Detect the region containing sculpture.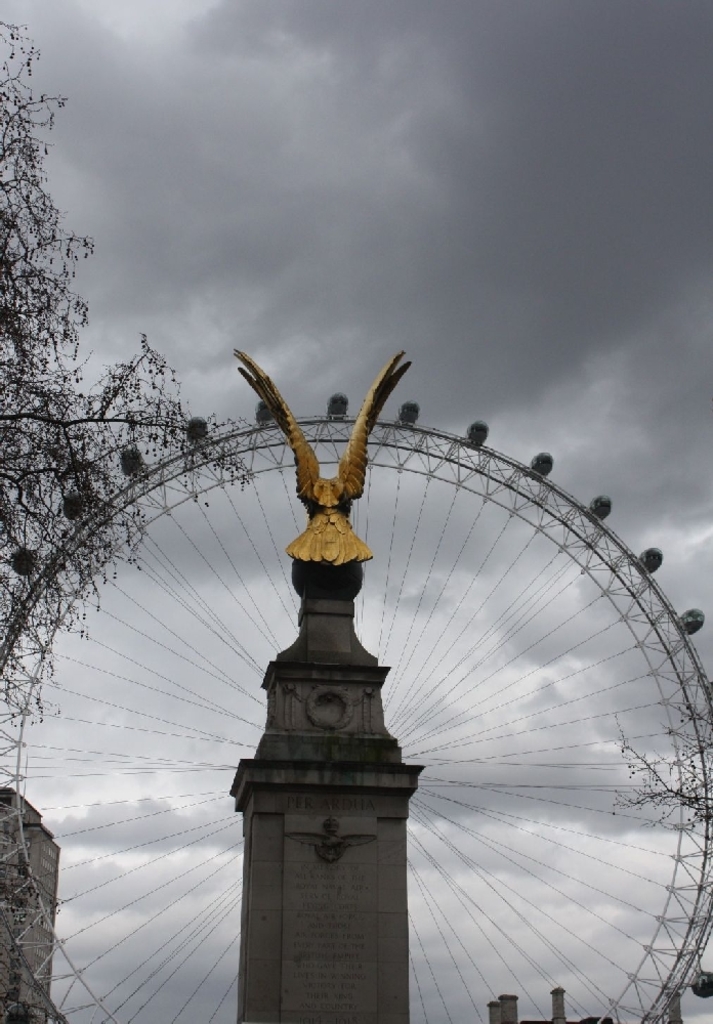
left=239, top=348, right=413, bottom=568.
